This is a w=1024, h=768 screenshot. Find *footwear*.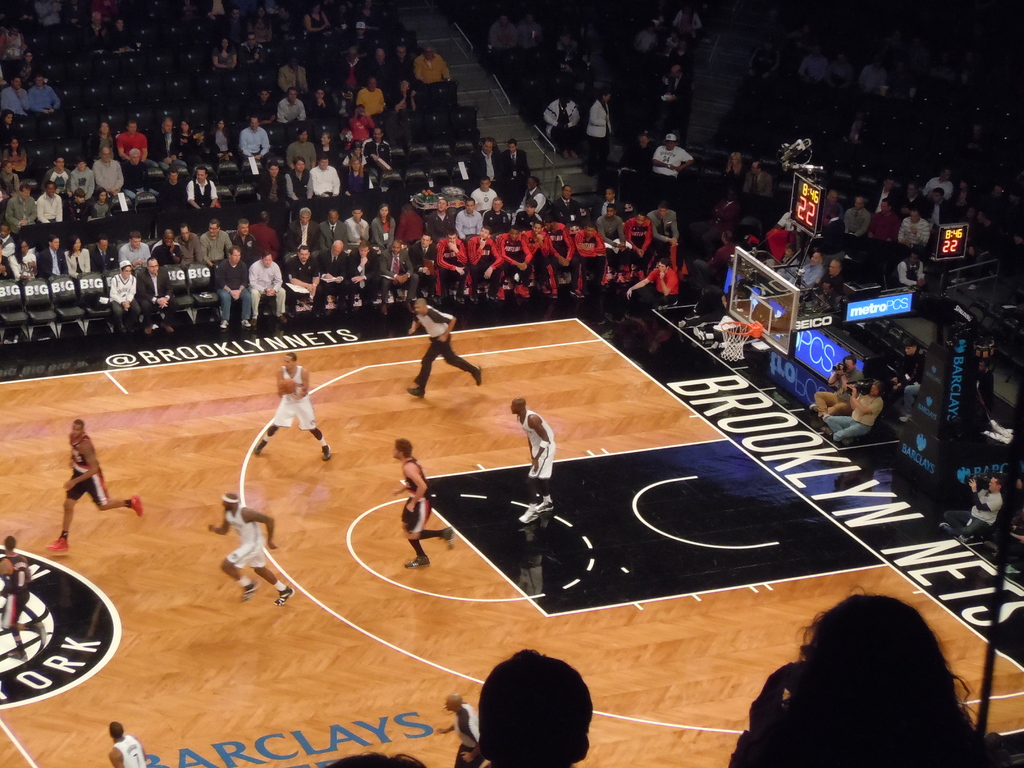
Bounding box: 129/497/148/518.
